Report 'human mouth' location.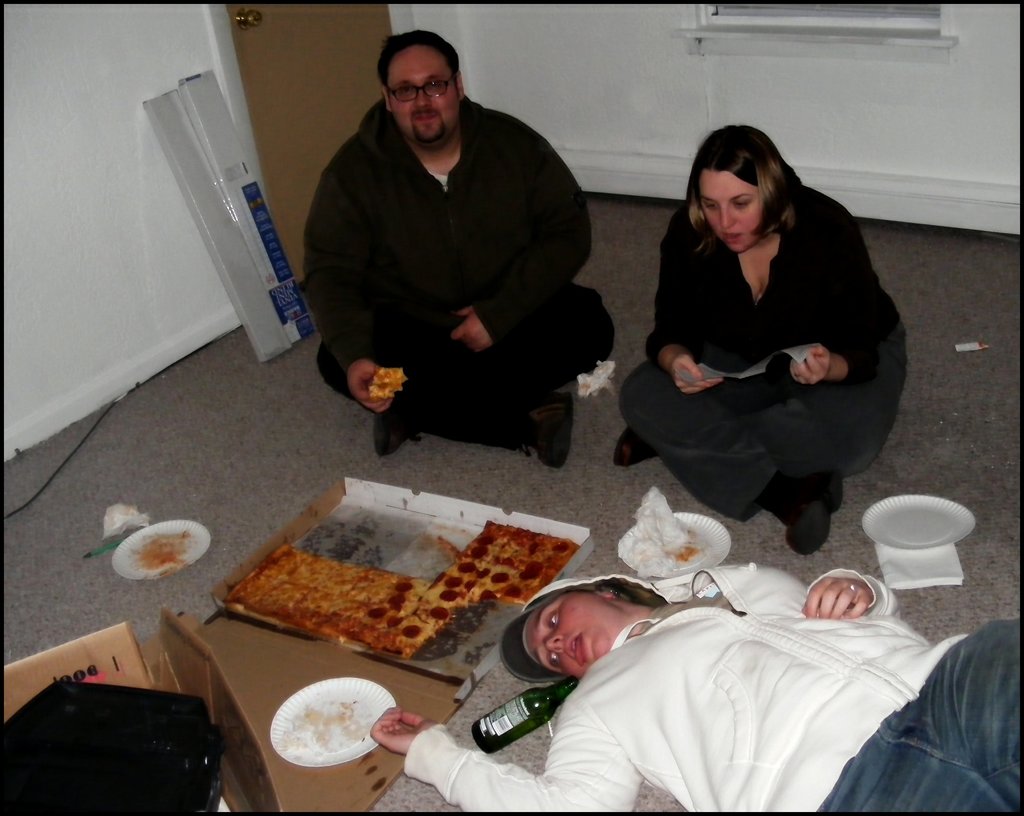
Report: [left=722, top=234, right=741, bottom=241].
